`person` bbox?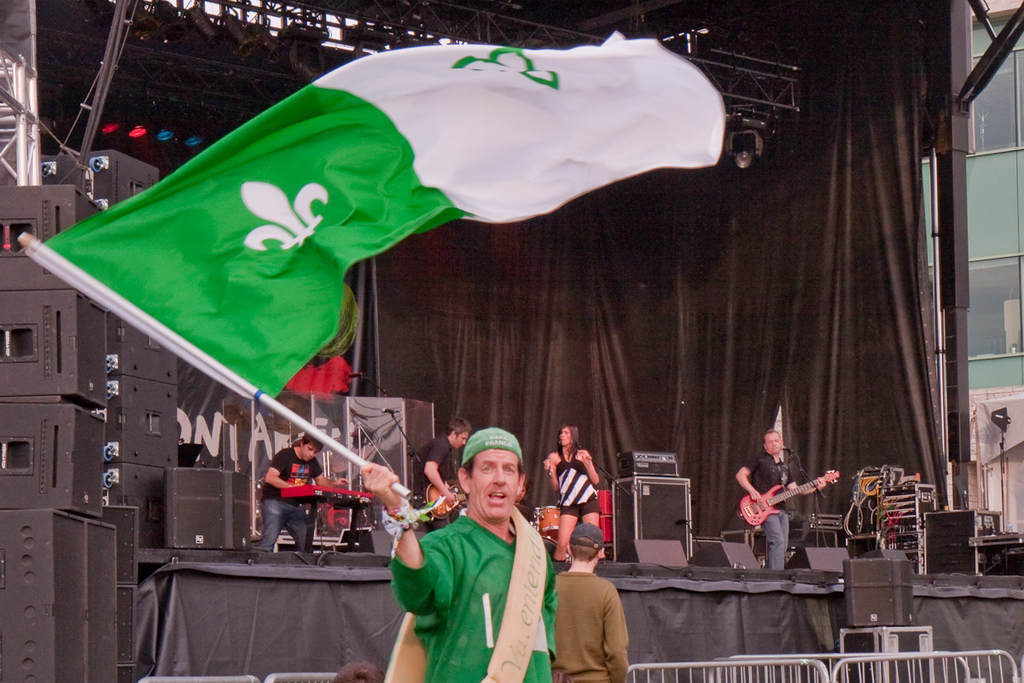
locate(735, 429, 823, 575)
